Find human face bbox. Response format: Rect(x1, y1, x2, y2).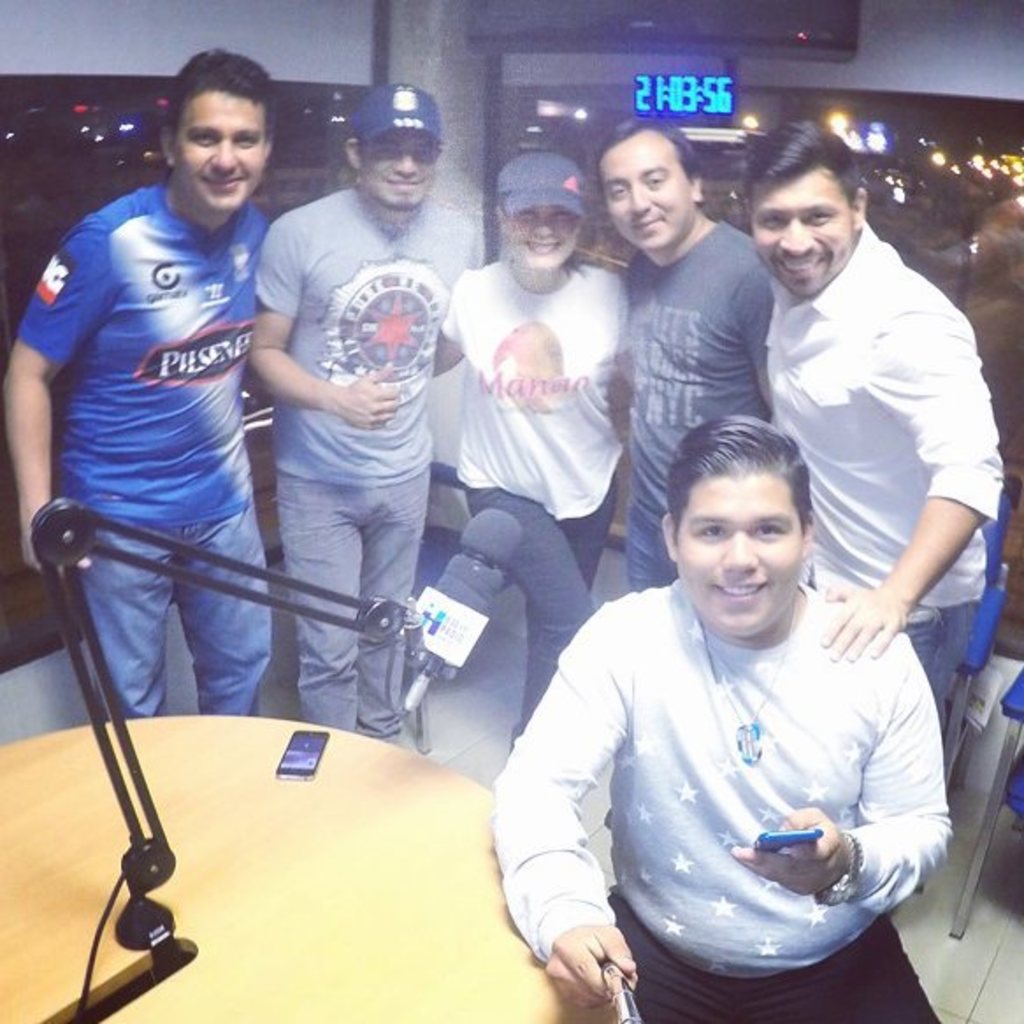
Rect(667, 465, 803, 638).
